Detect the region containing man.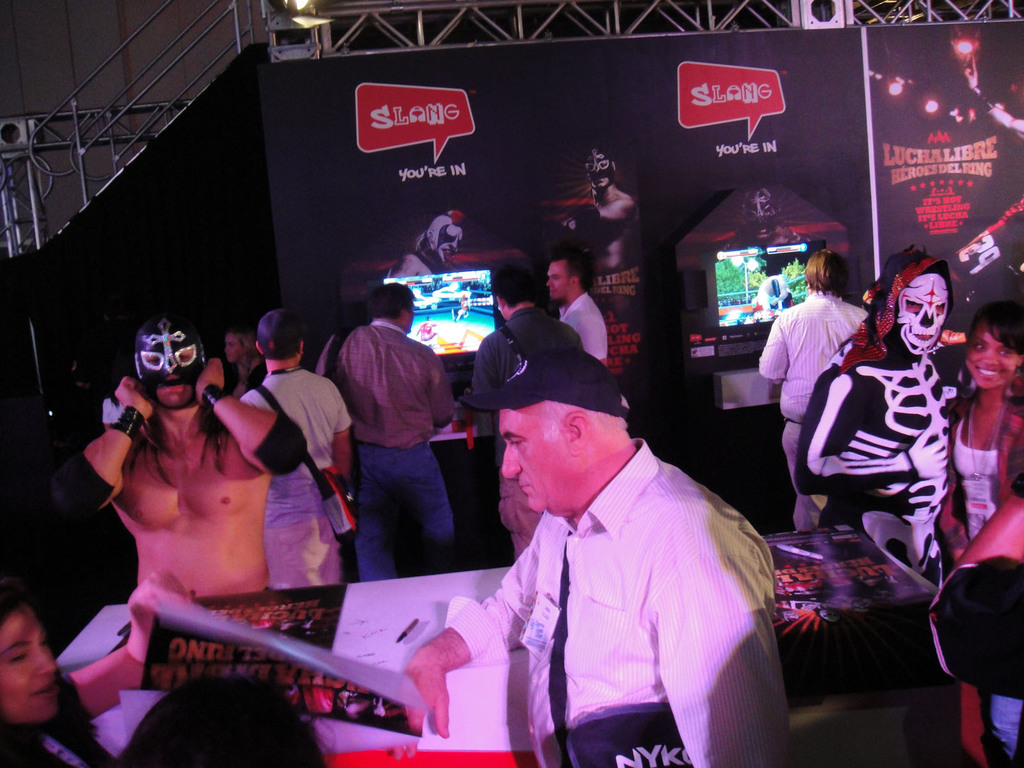
464/267/588/566.
